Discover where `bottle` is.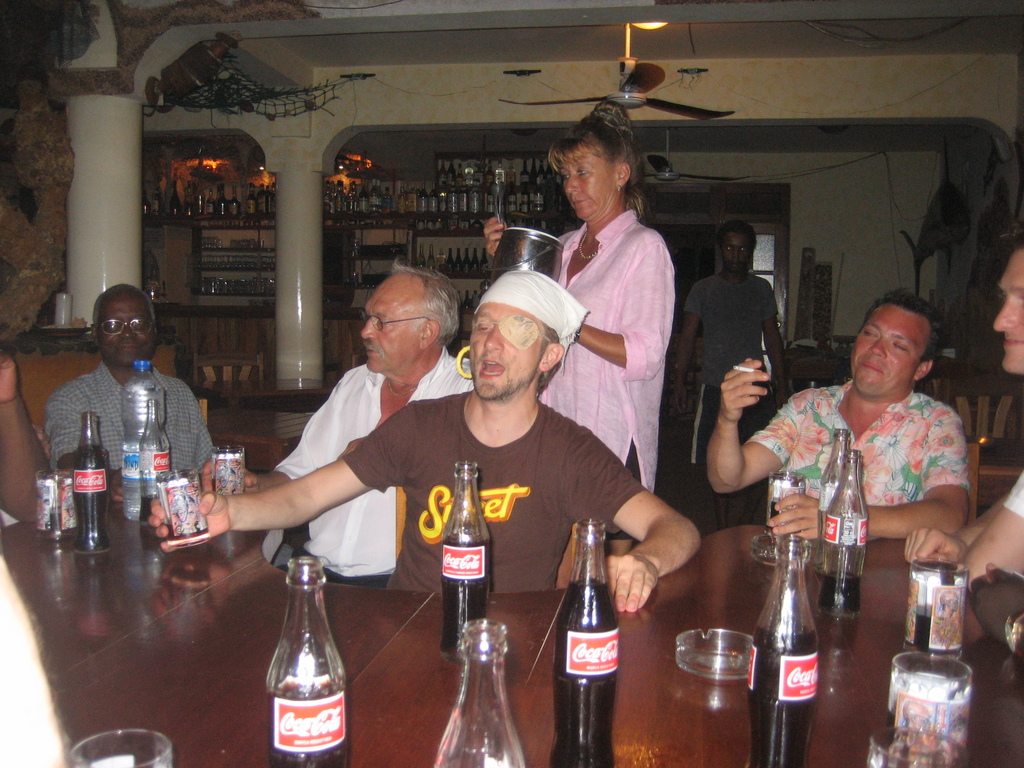
Discovered at 195 190 201 217.
